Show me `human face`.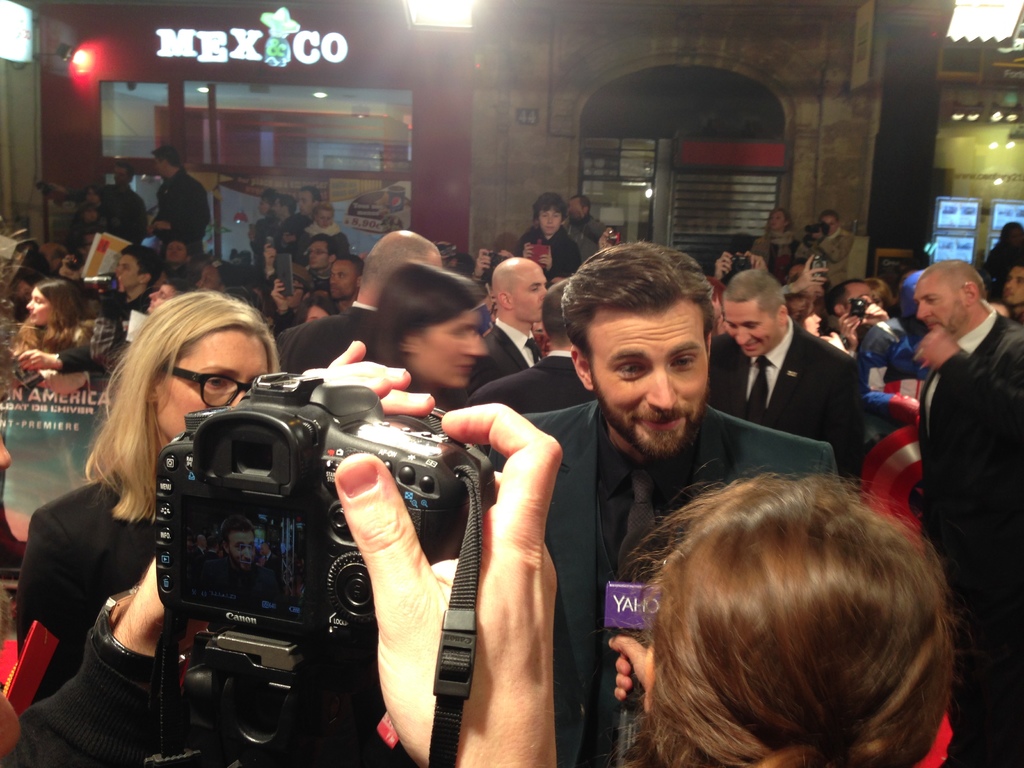
`human face` is here: [left=403, top=310, right=483, bottom=385].
